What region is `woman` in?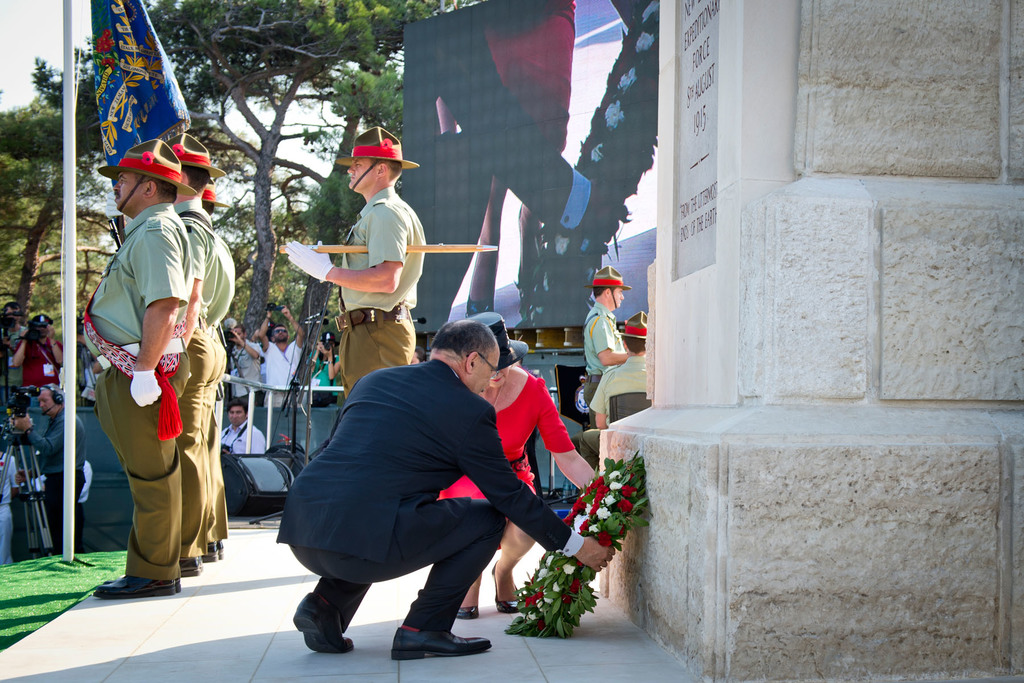
<box>304,334,341,401</box>.
